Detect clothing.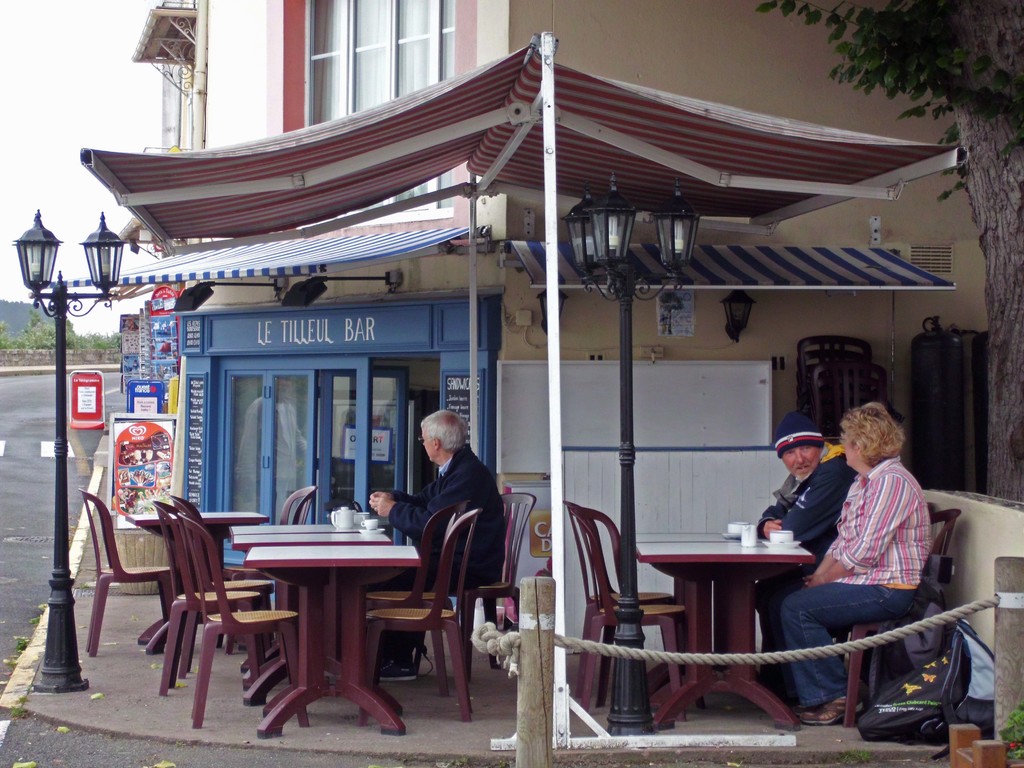
Detected at <region>756, 440, 856, 701</region>.
